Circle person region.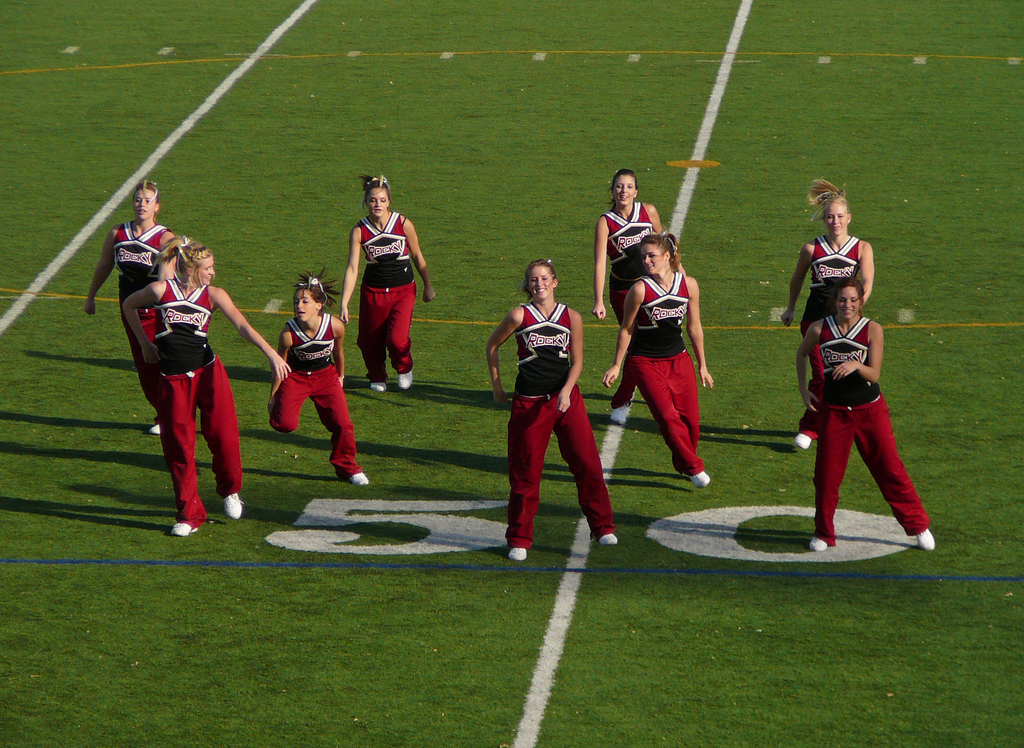
Region: <region>82, 180, 177, 438</region>.
